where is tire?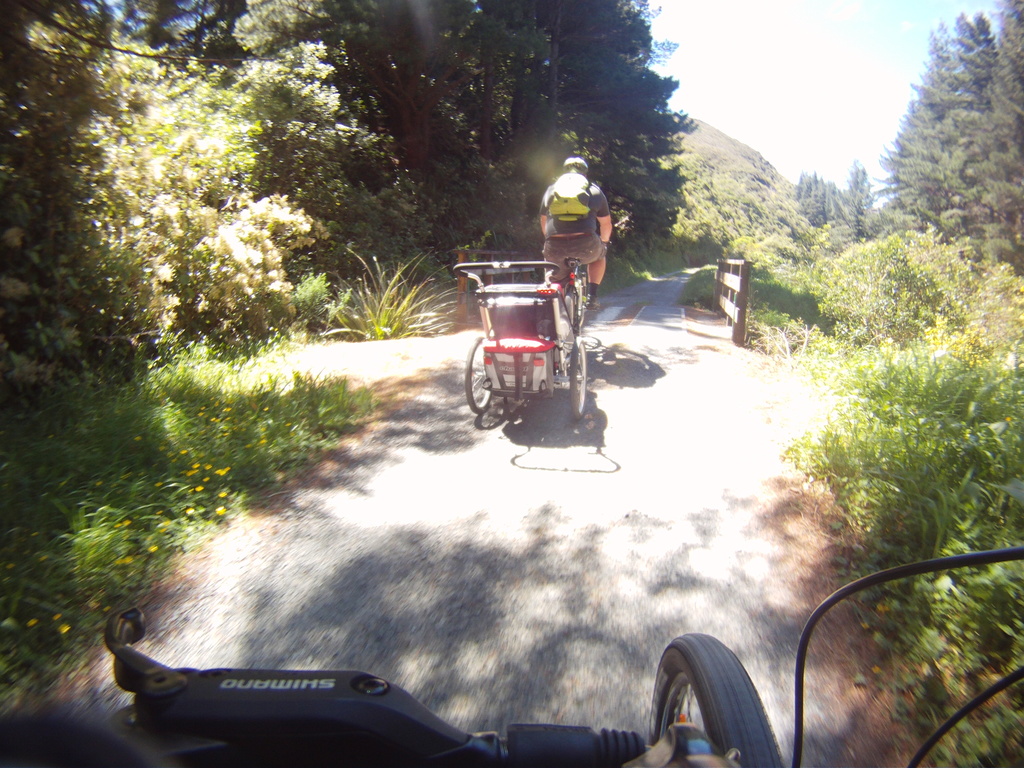
box(569, 335, 589, 420).
